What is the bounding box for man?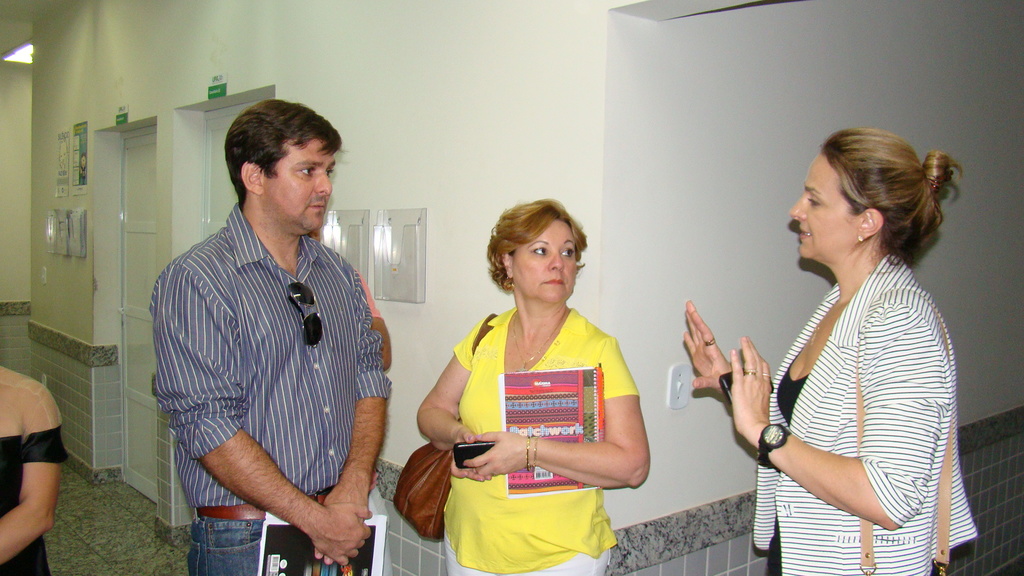
locate(145, 83, 392, 575).
